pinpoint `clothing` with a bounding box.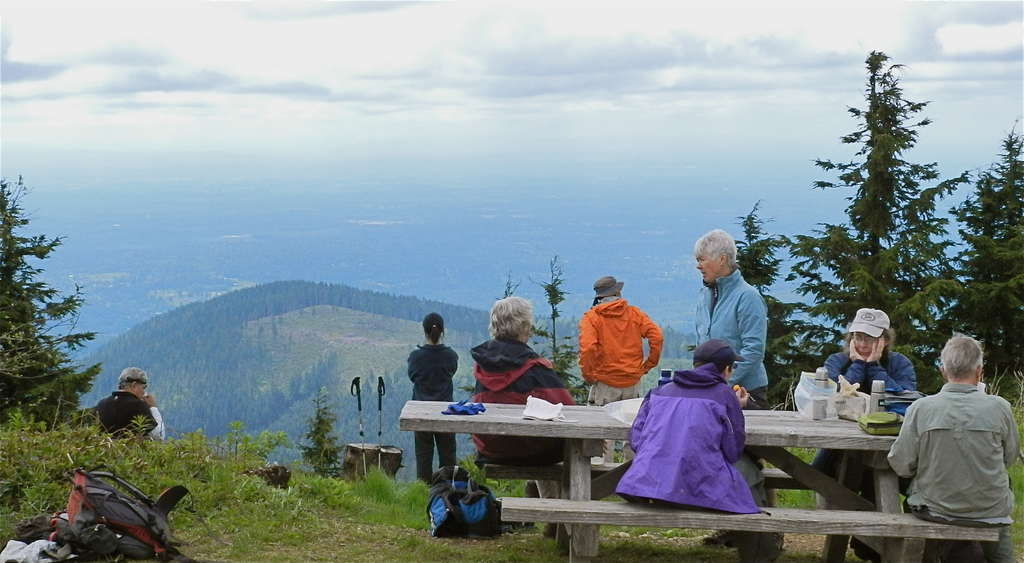
[693, 265, 780, 414].
